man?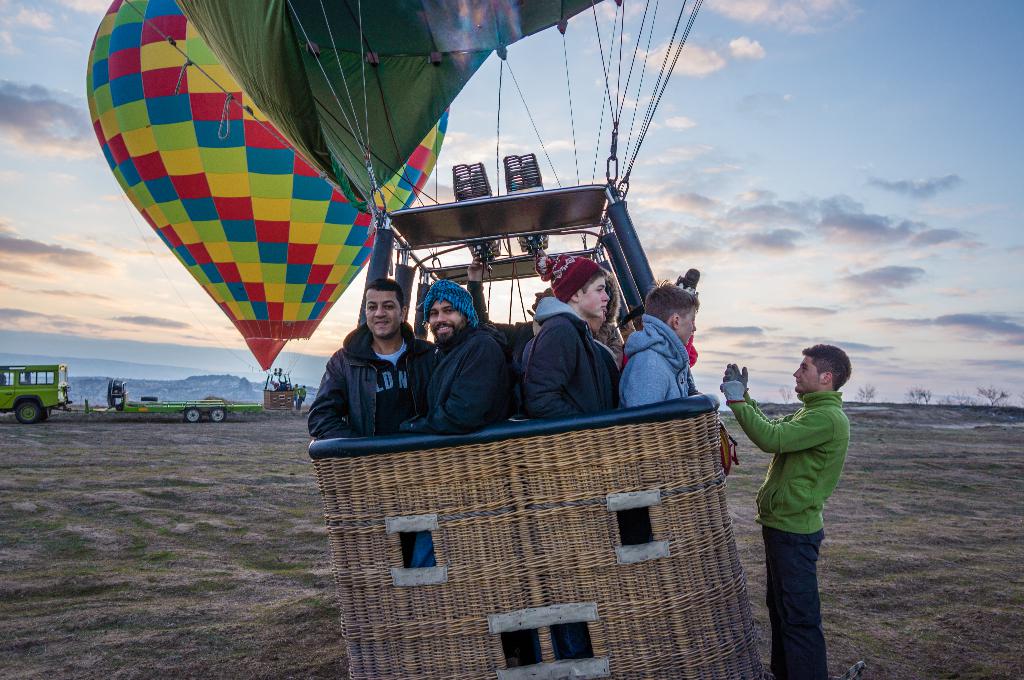
{"x1": 721, "y1": 340, "x2": 858, "y2": 679}
